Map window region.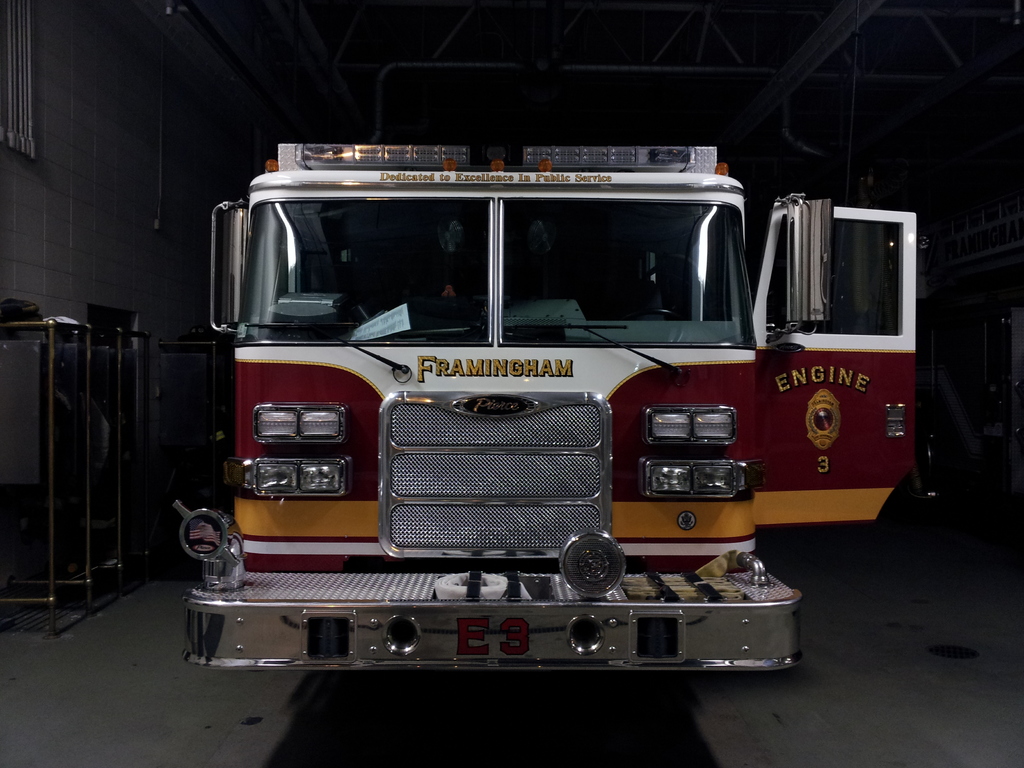
Mapped to x1=769, y1=214, x2=906, y2=342.
